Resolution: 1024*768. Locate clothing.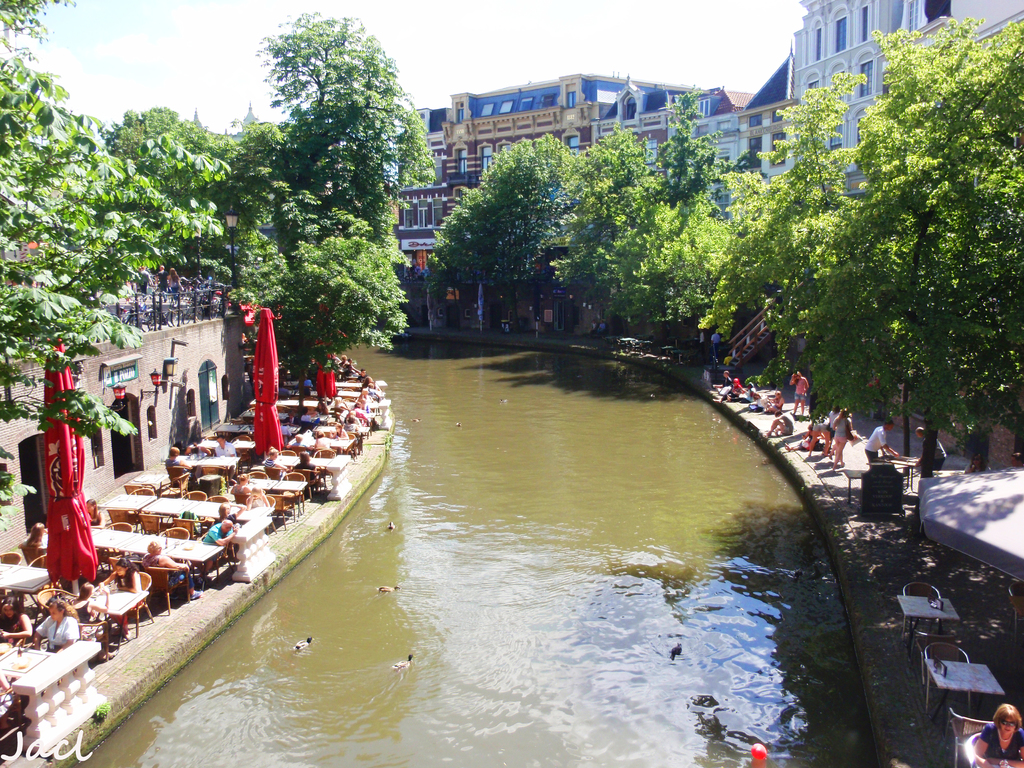
717,378,733,392.
